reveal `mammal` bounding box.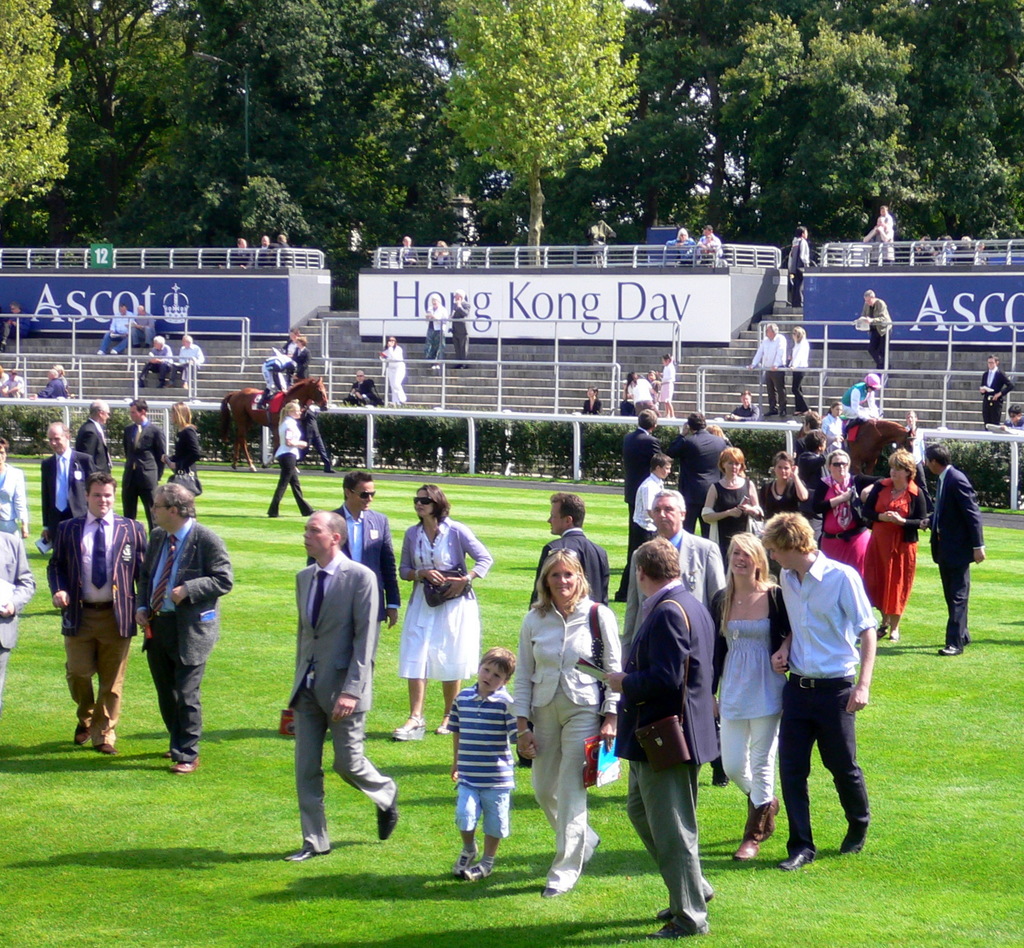
Revealed: l=619, t=380, r=632, b=418.
